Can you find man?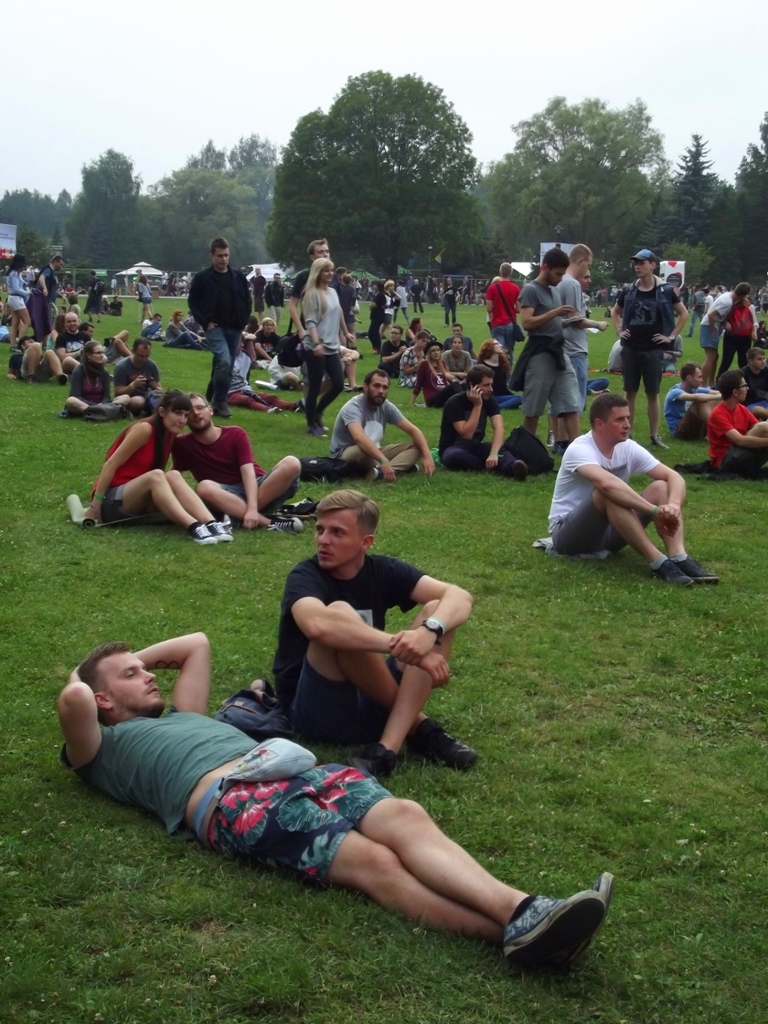
Yes, bounding box: locate(56, 631, 615, 970).
